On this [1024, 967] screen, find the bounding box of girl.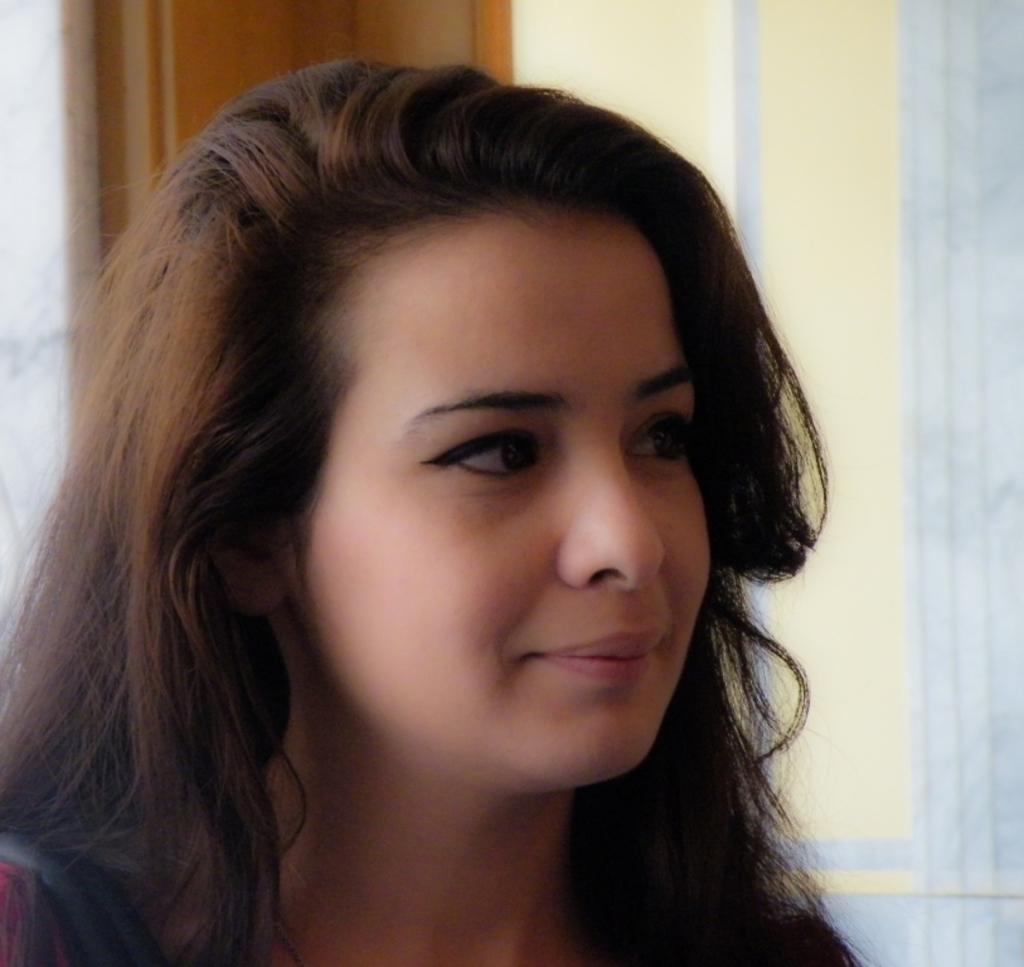
Bounding box: <box>0,50,863,966</box>.
